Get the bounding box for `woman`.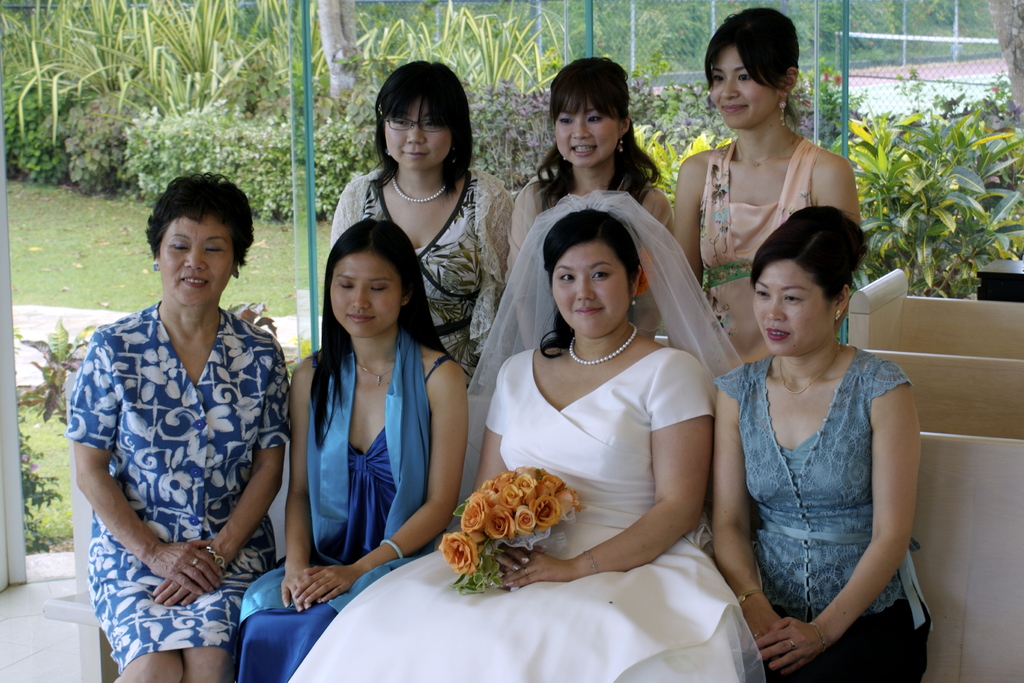
(left=234, top=219, right=468, bottom=682).
